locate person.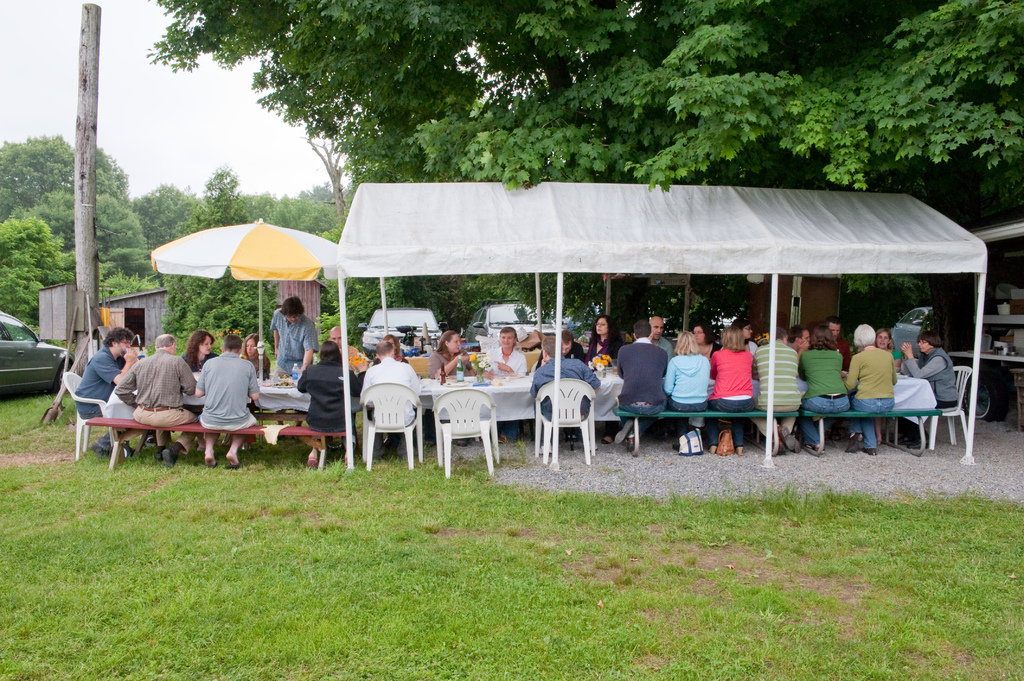
Bounding box: [665,328,705,451].
